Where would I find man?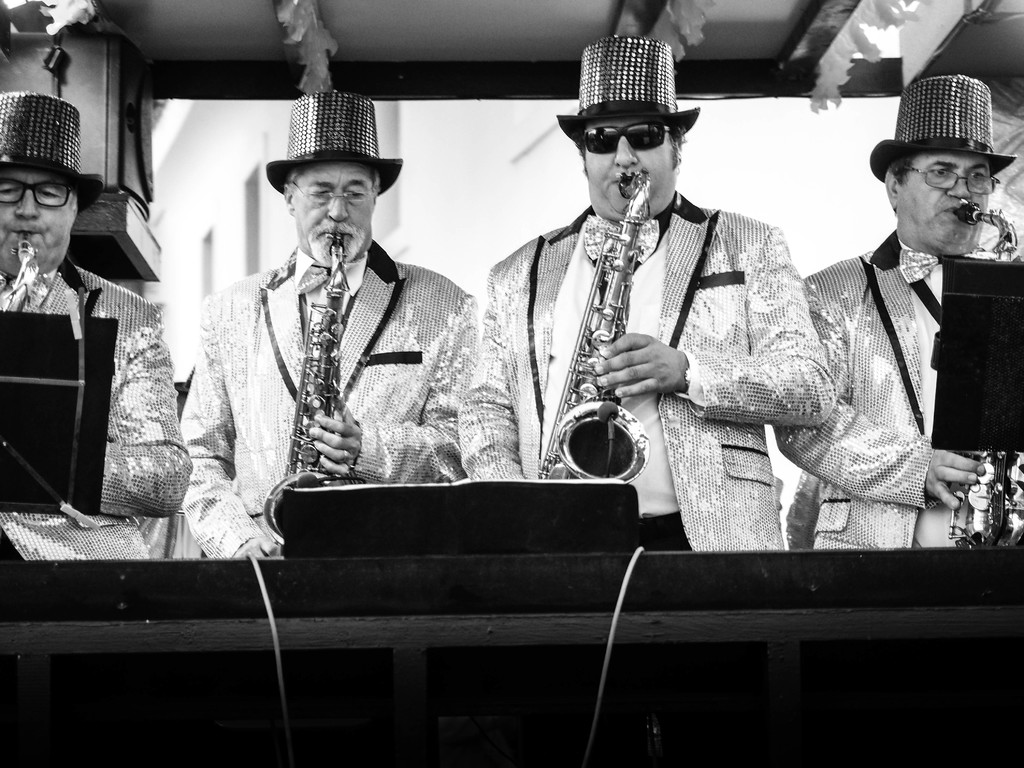
At {"x1": 458, "y1": 35, "x2": 839, "y2": 551}.
